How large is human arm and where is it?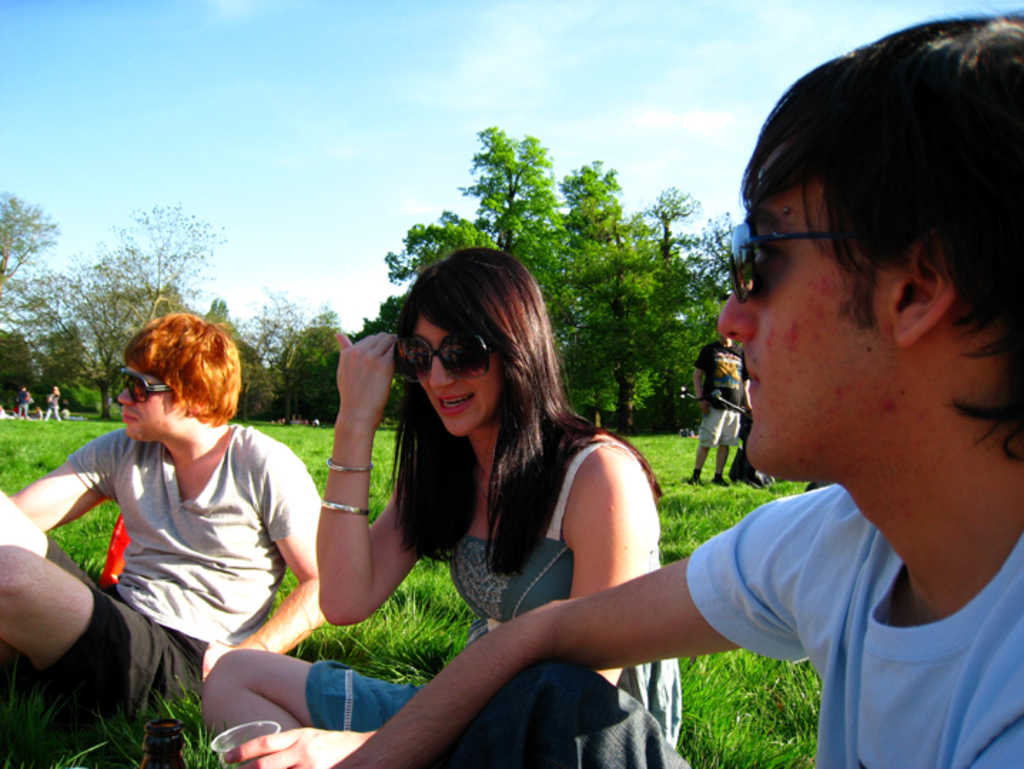
Bounding box: [222, 437, 666, 768].
